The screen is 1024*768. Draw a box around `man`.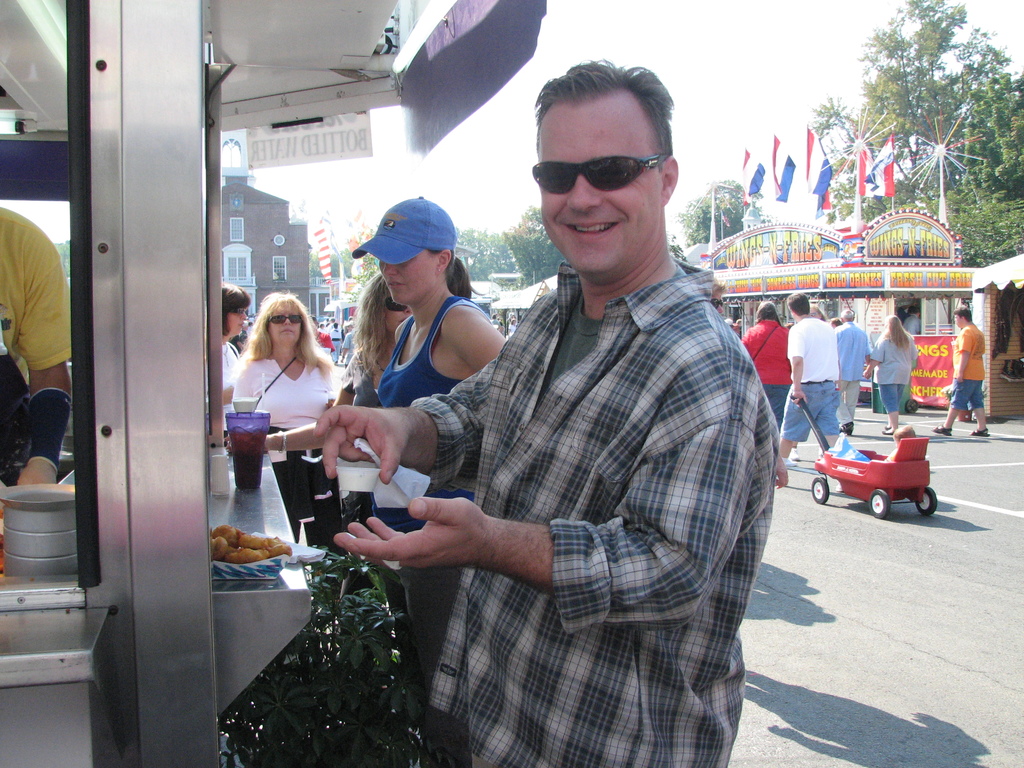
x1=833, y1=306, x2=875, y2=435.
